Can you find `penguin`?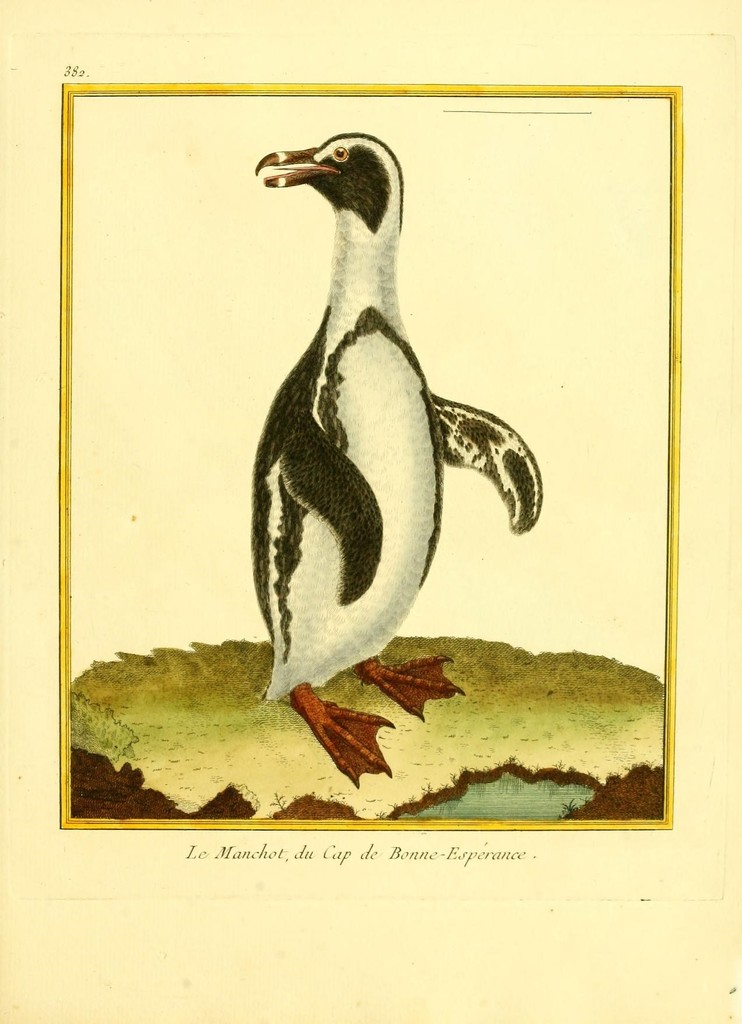
Yes, bounding box: BBox(253, 127, 545, 792).
